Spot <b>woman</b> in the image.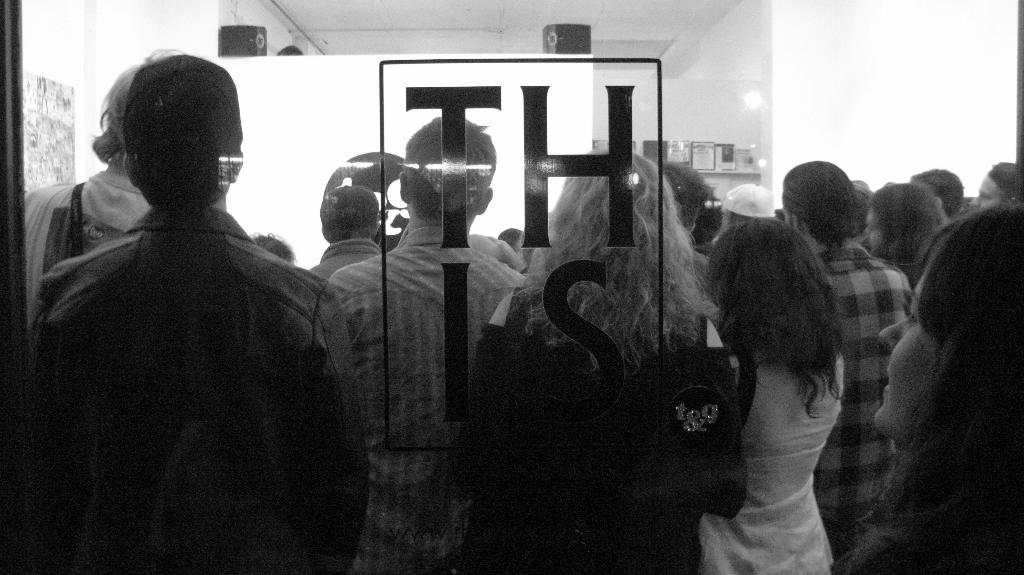
<b>woman</b> found at detection(865, 184, 937, 283).
